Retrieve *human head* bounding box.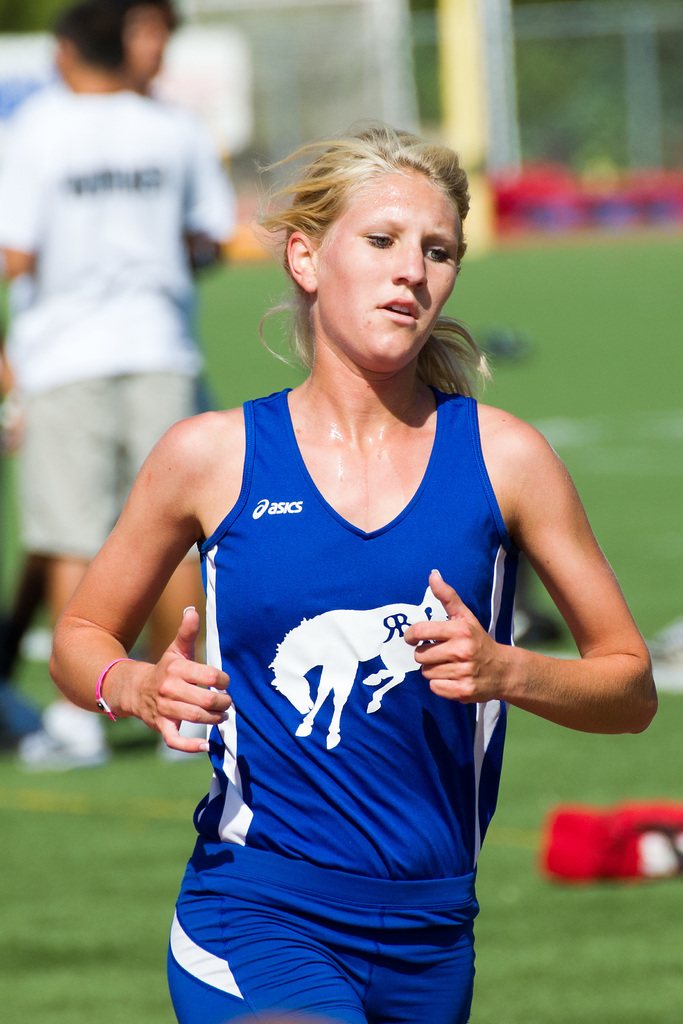
Bounding box: bbox(54, 0, 127, 95).
